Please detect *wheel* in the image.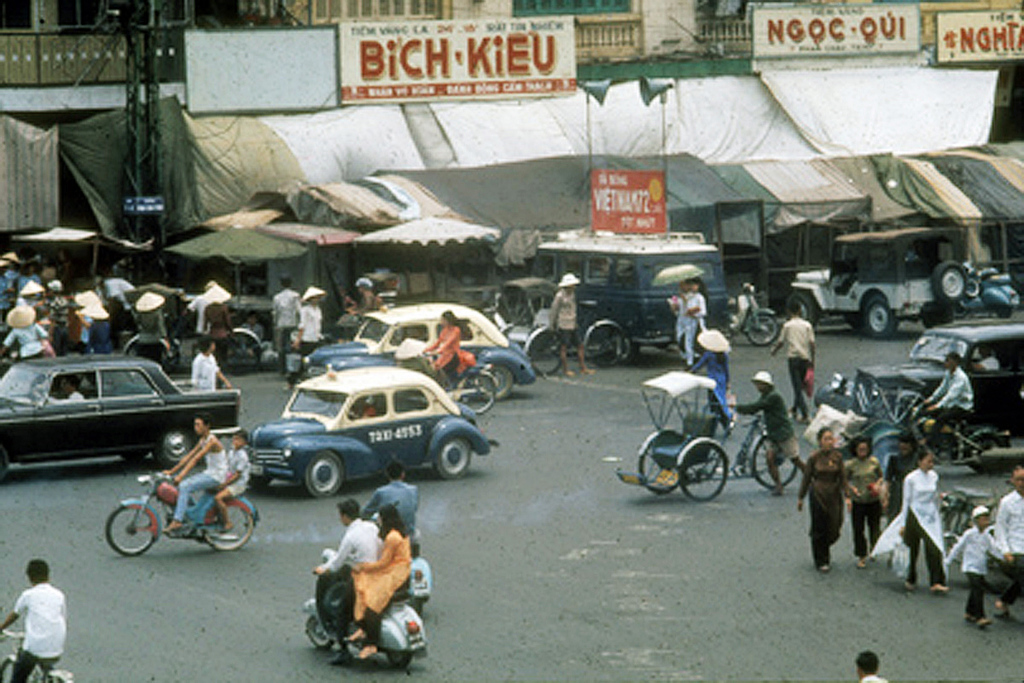
302 611 337 653.
